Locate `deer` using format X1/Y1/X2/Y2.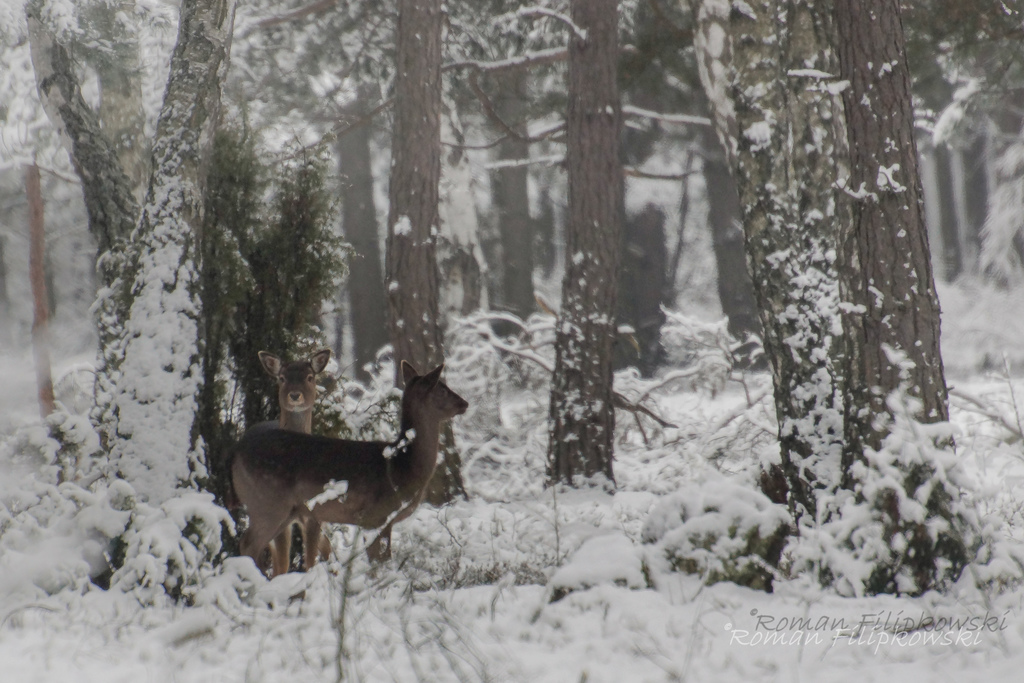
225/363/469/584.
